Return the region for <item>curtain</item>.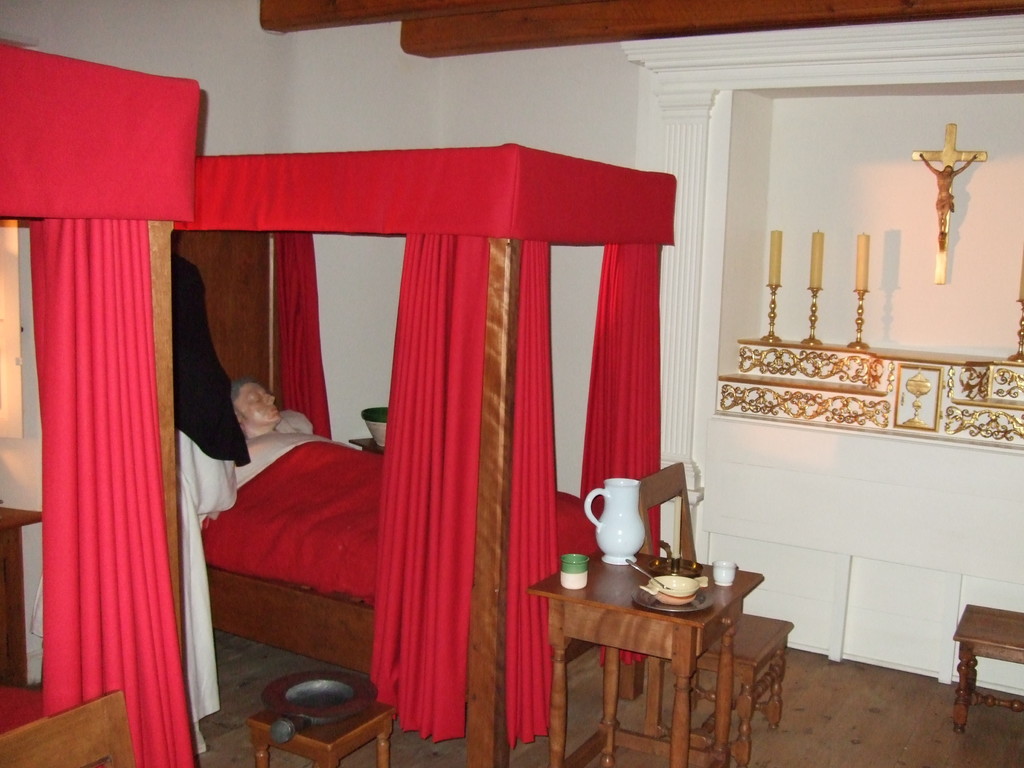
[186, 140, 680, 759].
